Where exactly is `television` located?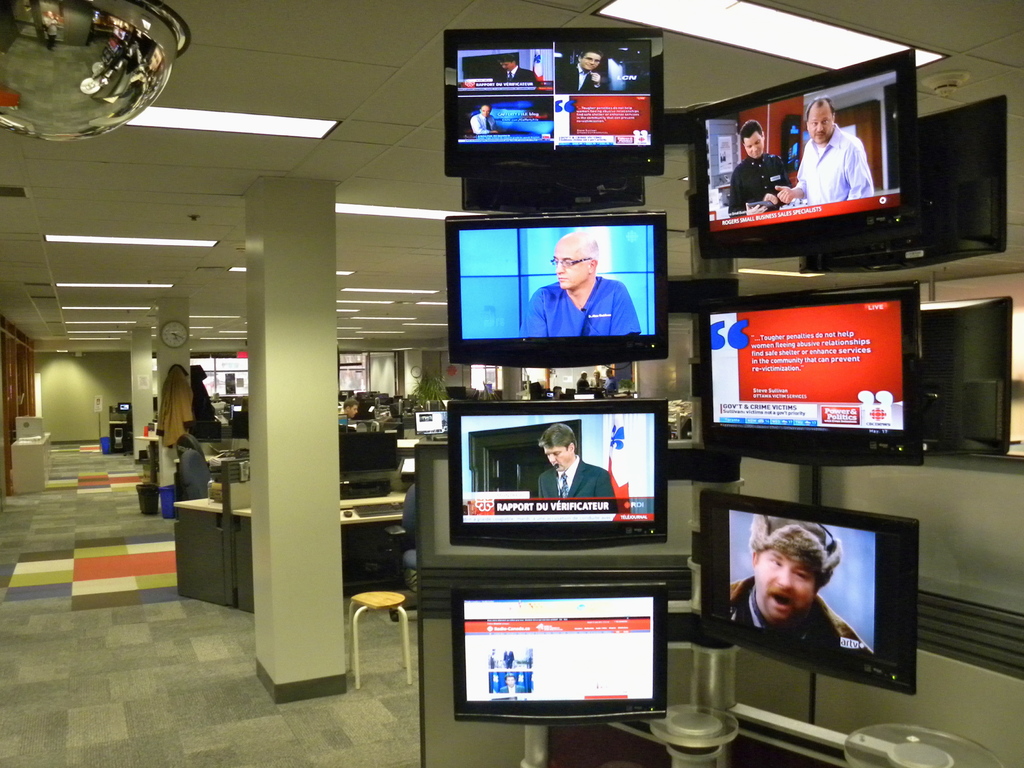
Its bounding box is [447,393,675,554].
